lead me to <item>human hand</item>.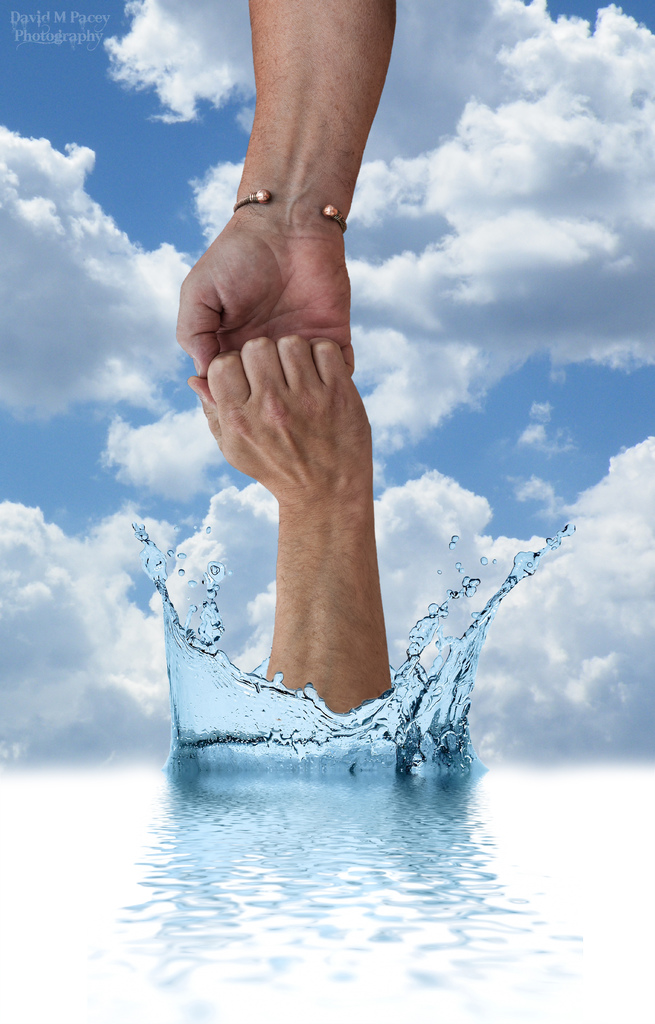
Lead to {"left": 174, "top": 214, "right": 354, "bottom": 383}.
